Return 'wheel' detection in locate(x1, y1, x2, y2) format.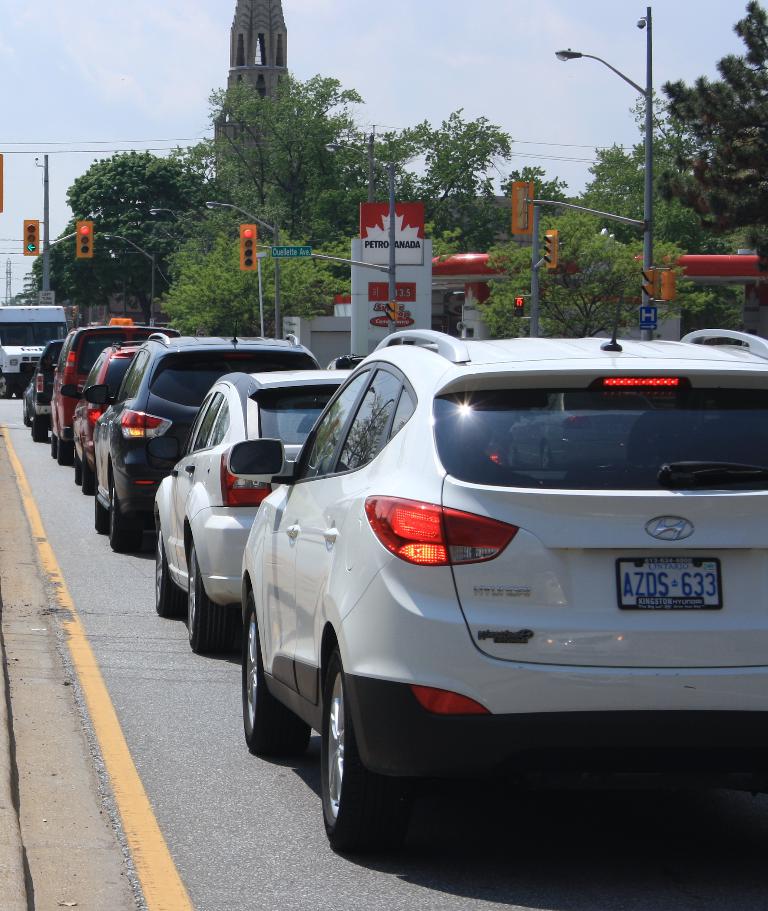
locate(84, 463, 94, 495).
